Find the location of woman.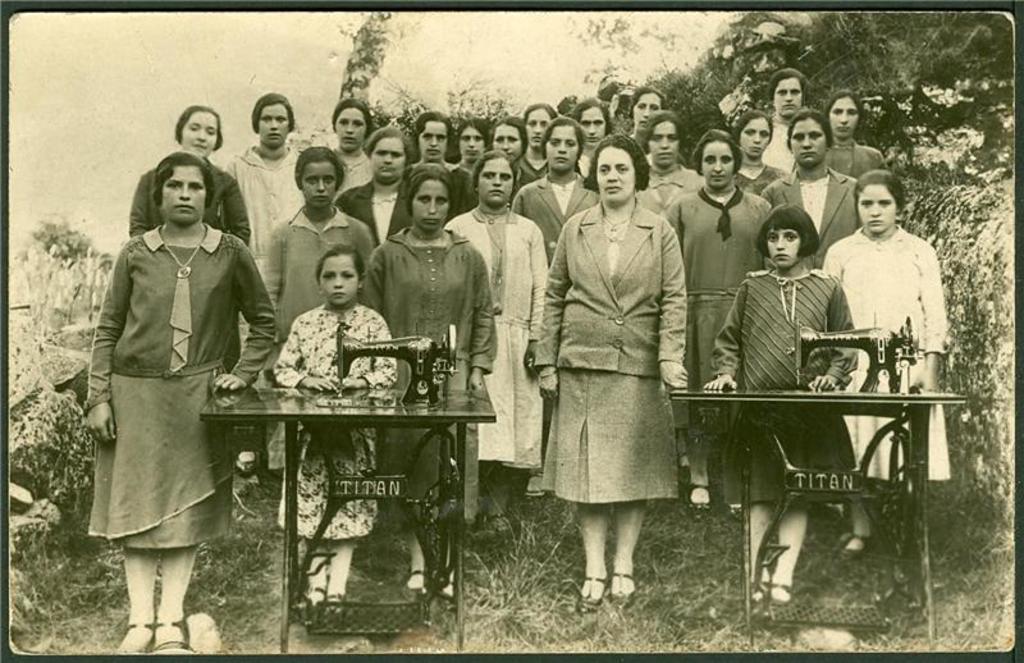
Location: (506,113,600,253).
